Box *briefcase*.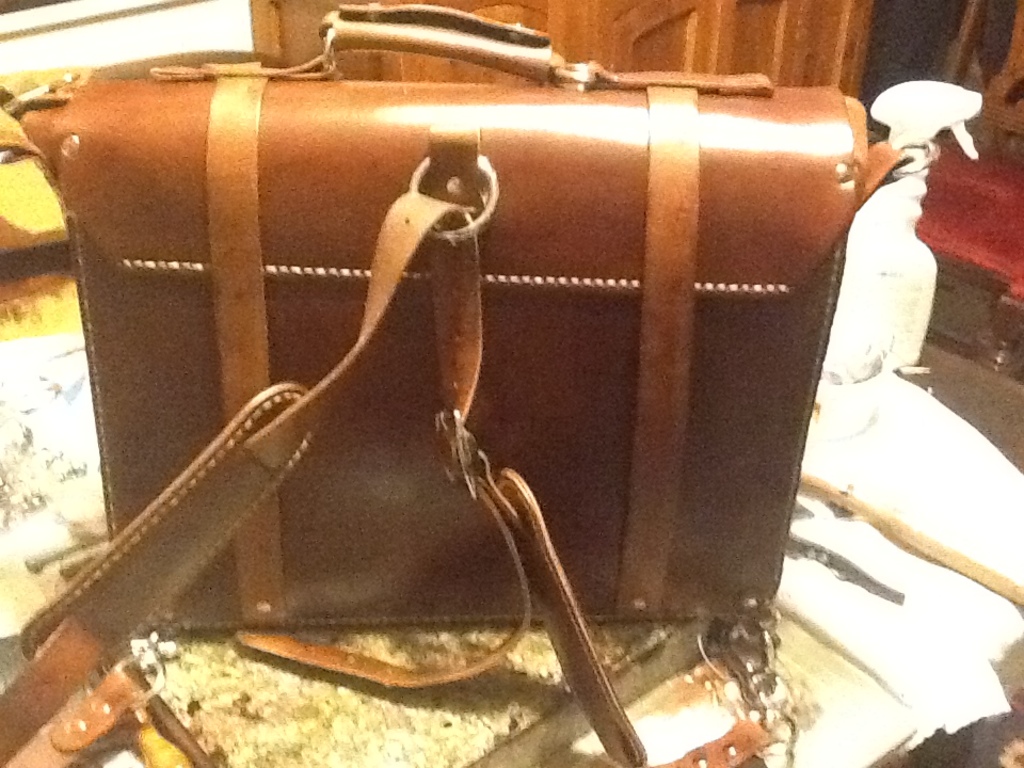
(0, 0, 894, 767).
